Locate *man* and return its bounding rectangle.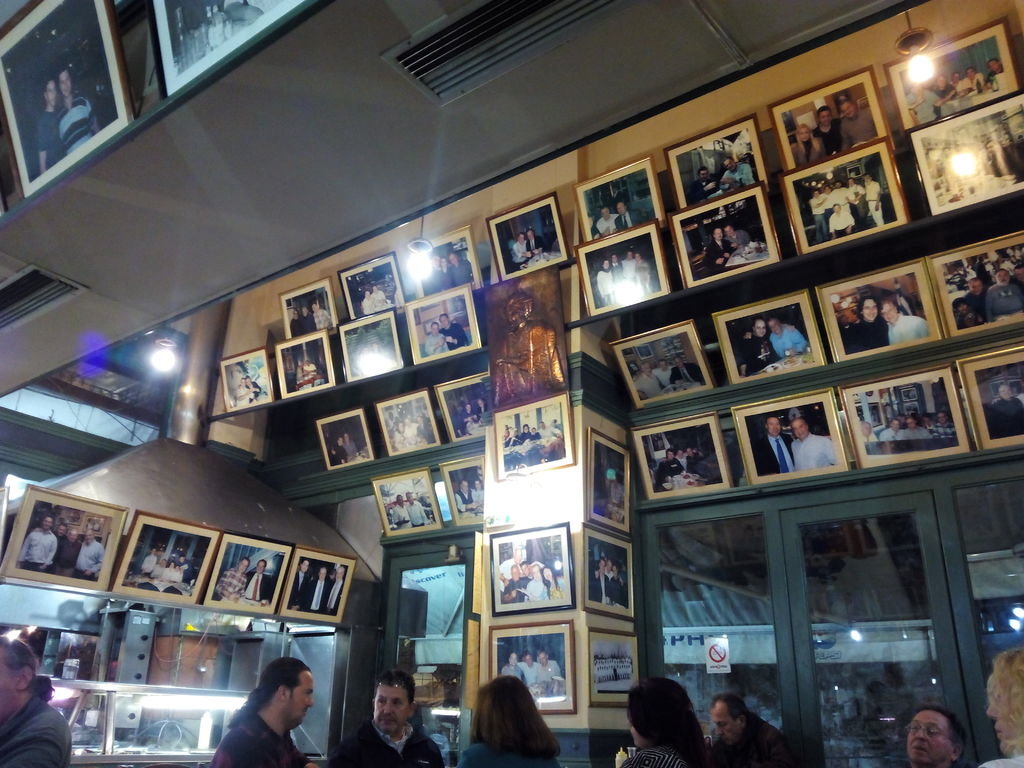
[980, 385, 1023, 440].
